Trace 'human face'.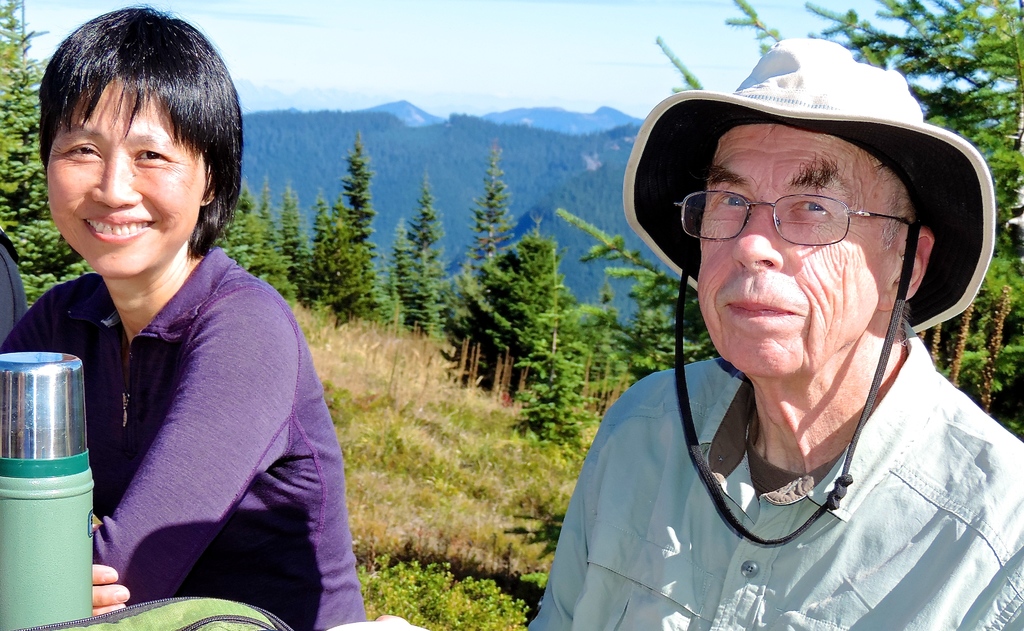
Traced to box=[674, 123, 877, 377].
